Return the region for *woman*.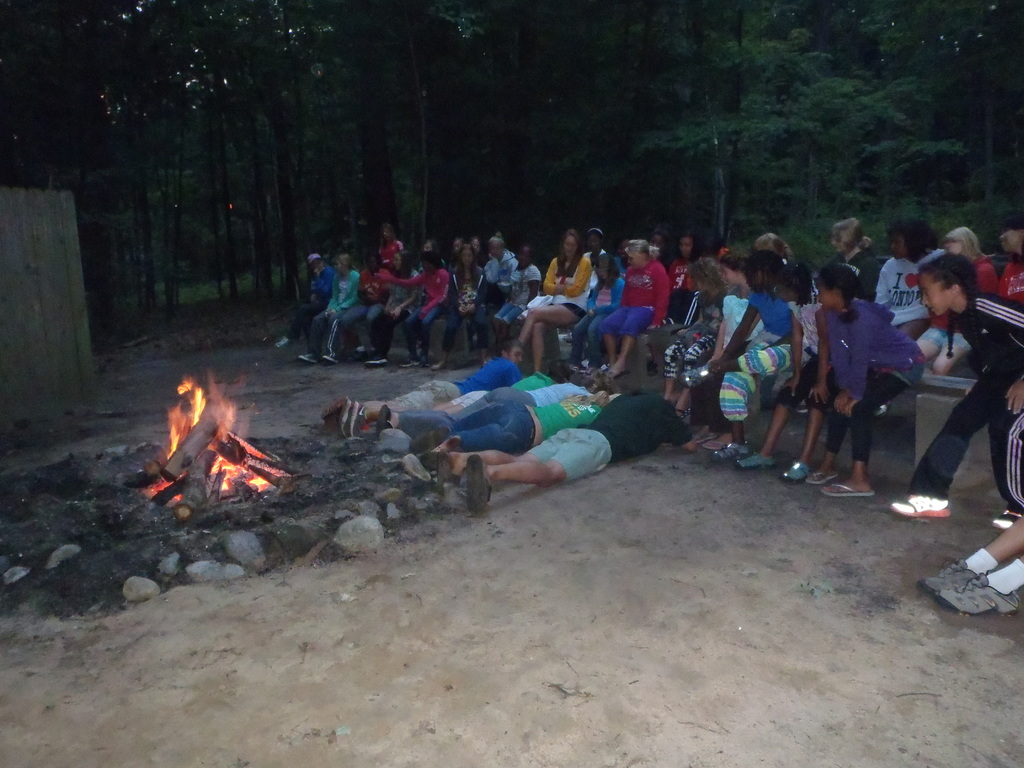
bbox=(485, 244, 542, 357).
